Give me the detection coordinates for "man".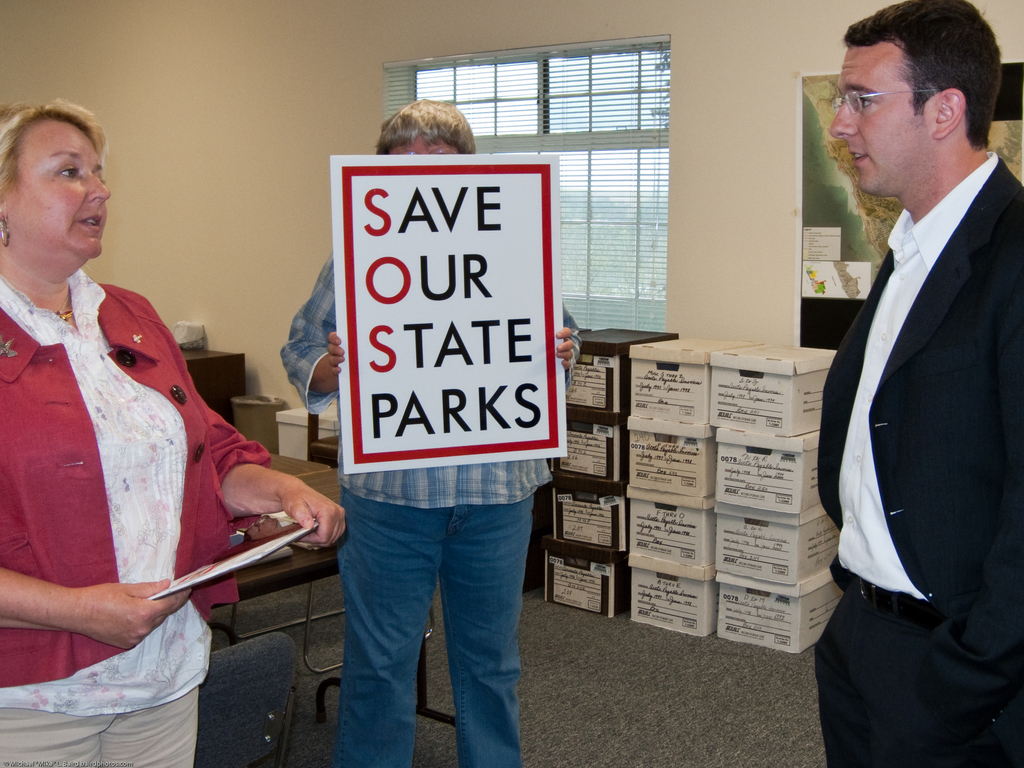
left=796, top=0, right=1023, bottom=767.
